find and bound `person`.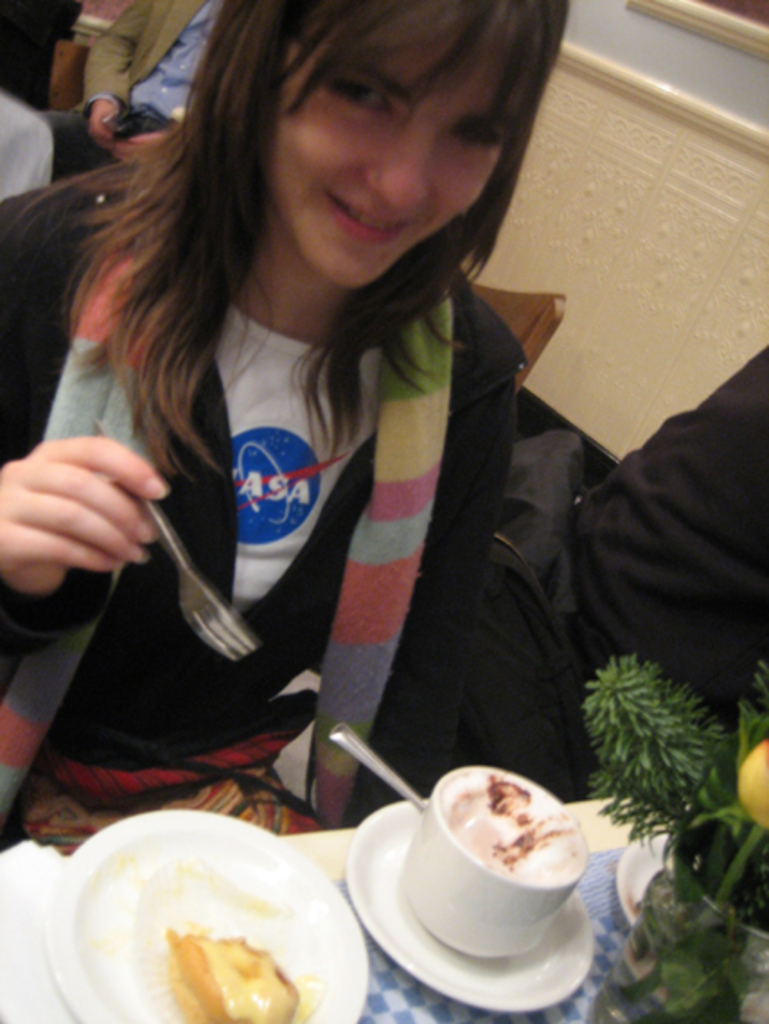
Bound: 564 345 767 769.
